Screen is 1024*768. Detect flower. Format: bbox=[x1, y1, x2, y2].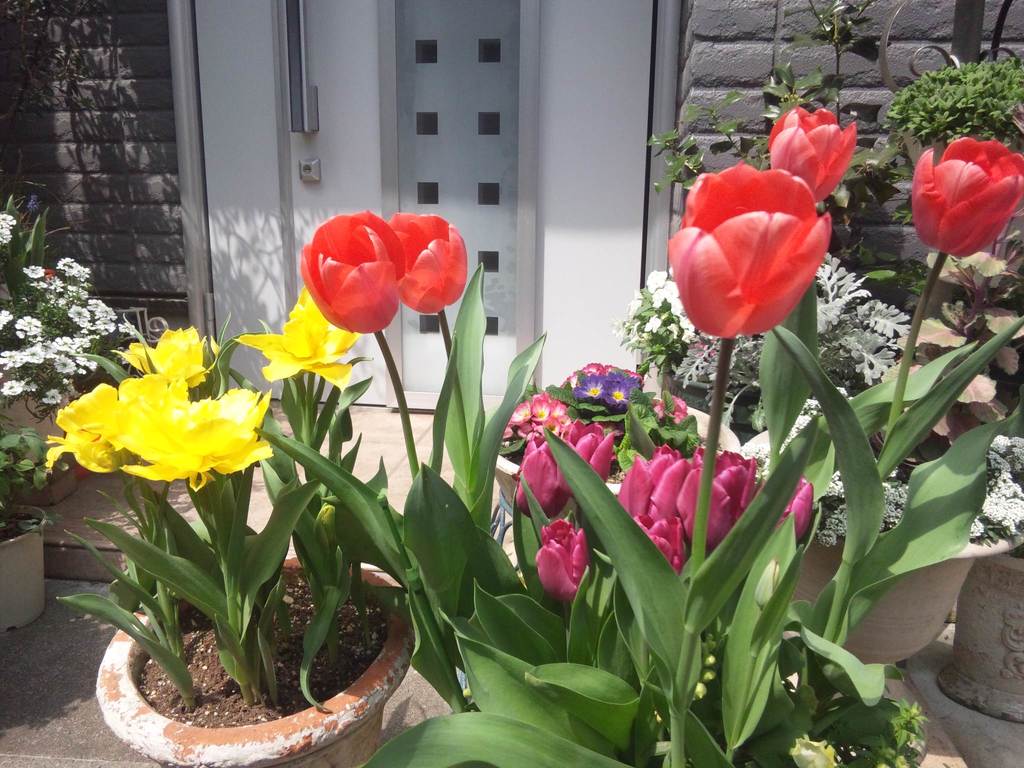
bbox=[38, 380, 128, 476].
